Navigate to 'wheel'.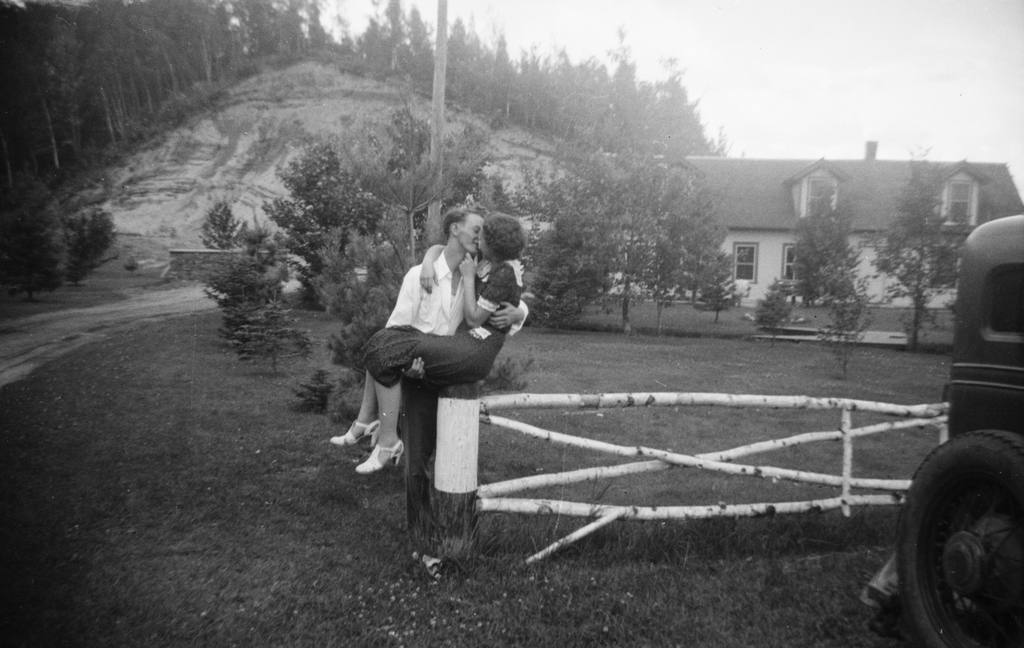
Navigation target: x1=898 y1=442 x2=1015 y2=640.
